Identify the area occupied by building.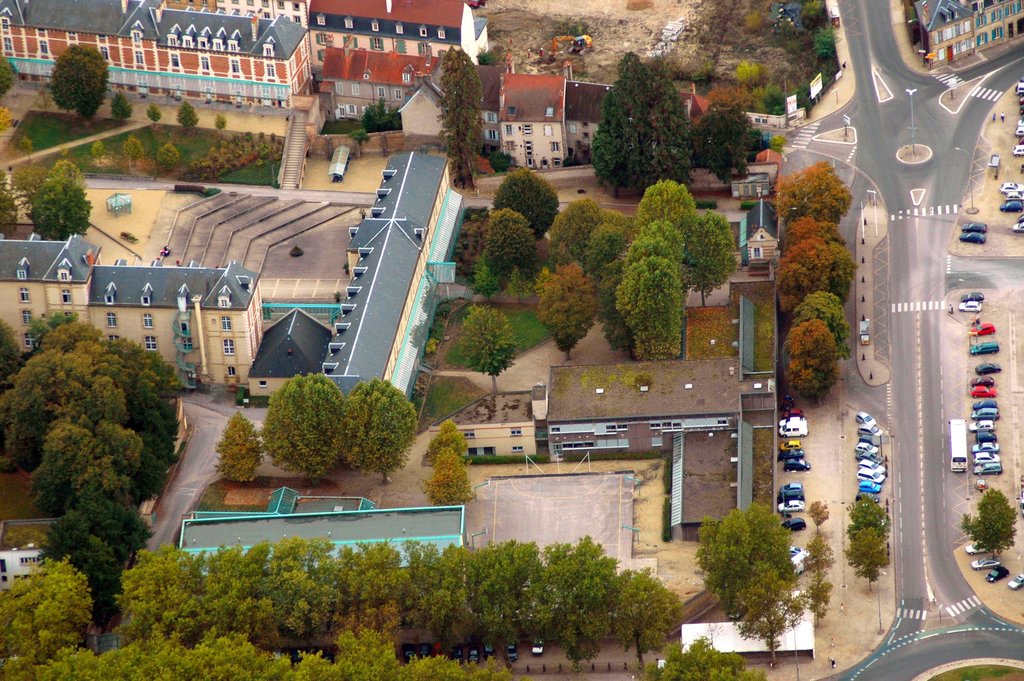
Area: (739,201,781,258).
